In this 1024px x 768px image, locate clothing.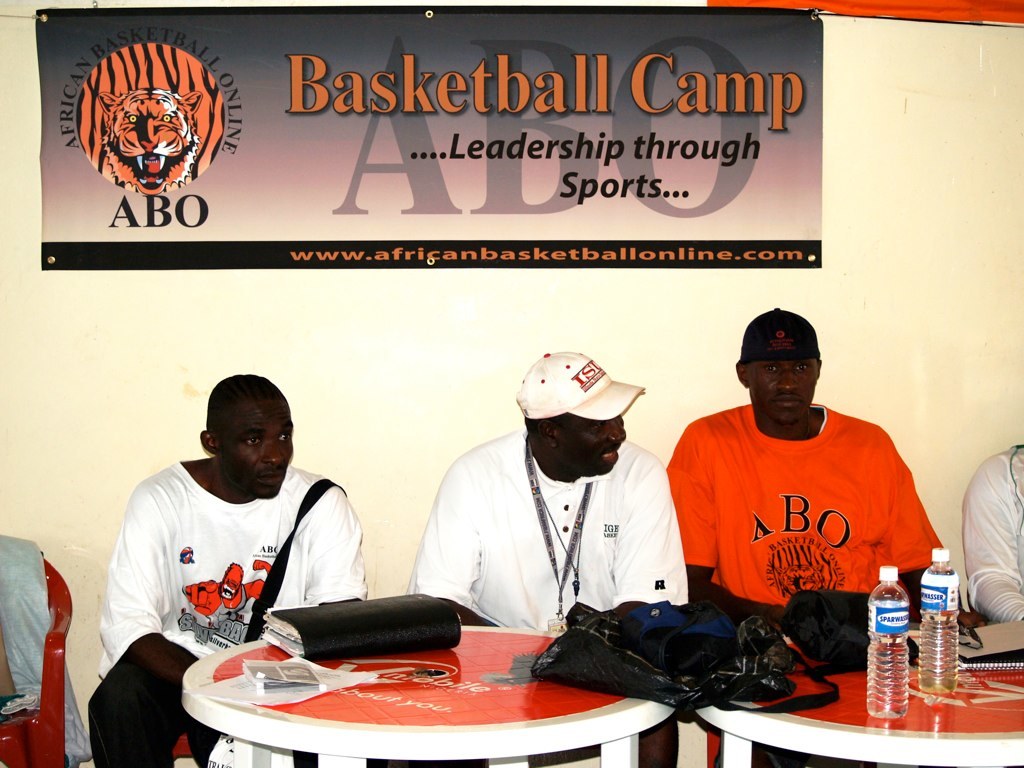
Bounding box: (404, 425, 691, 637).
